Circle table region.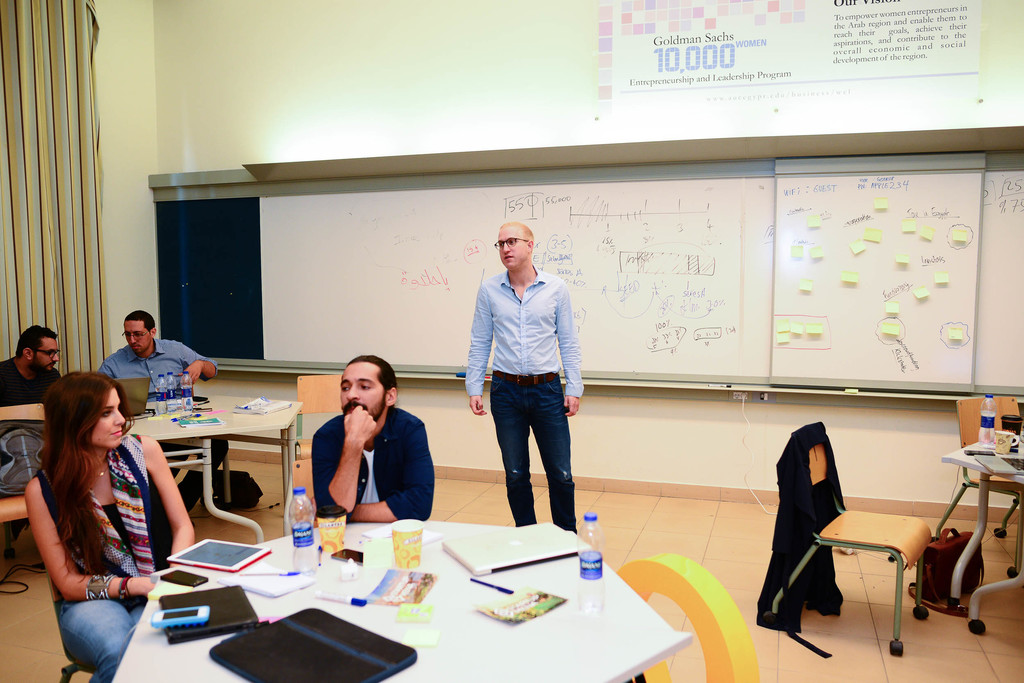
Region: left=941, top=440, right=1023, bottom=630.
